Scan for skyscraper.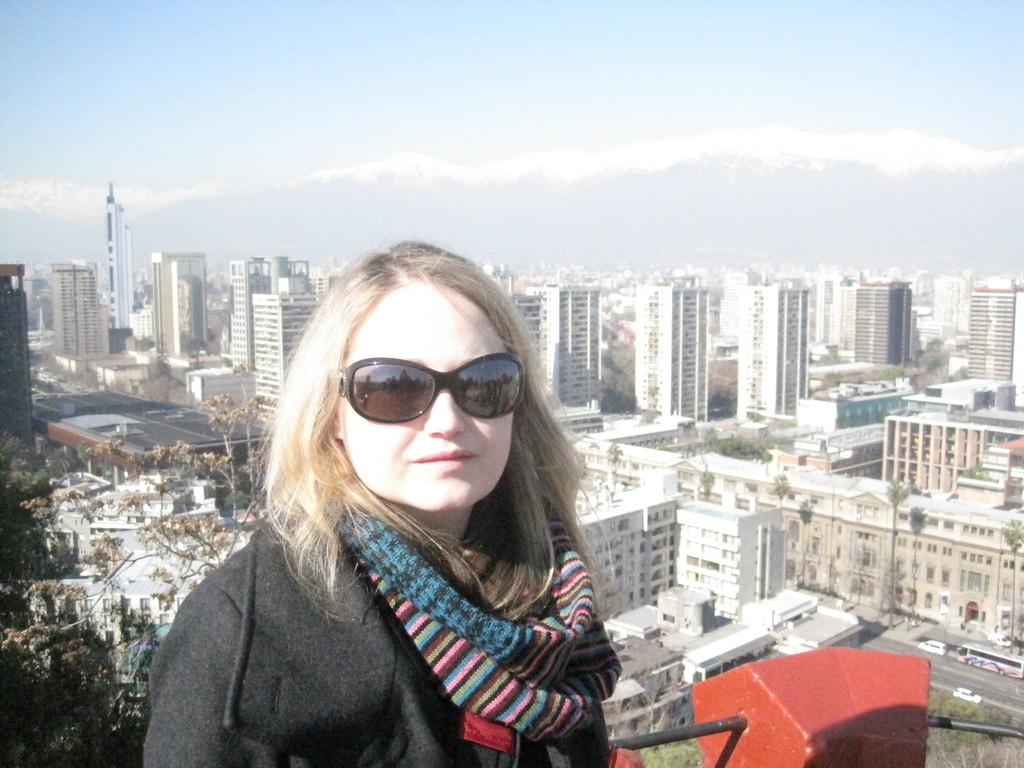
Scan result: (left=250, top=273, right=313, bottom=424).
